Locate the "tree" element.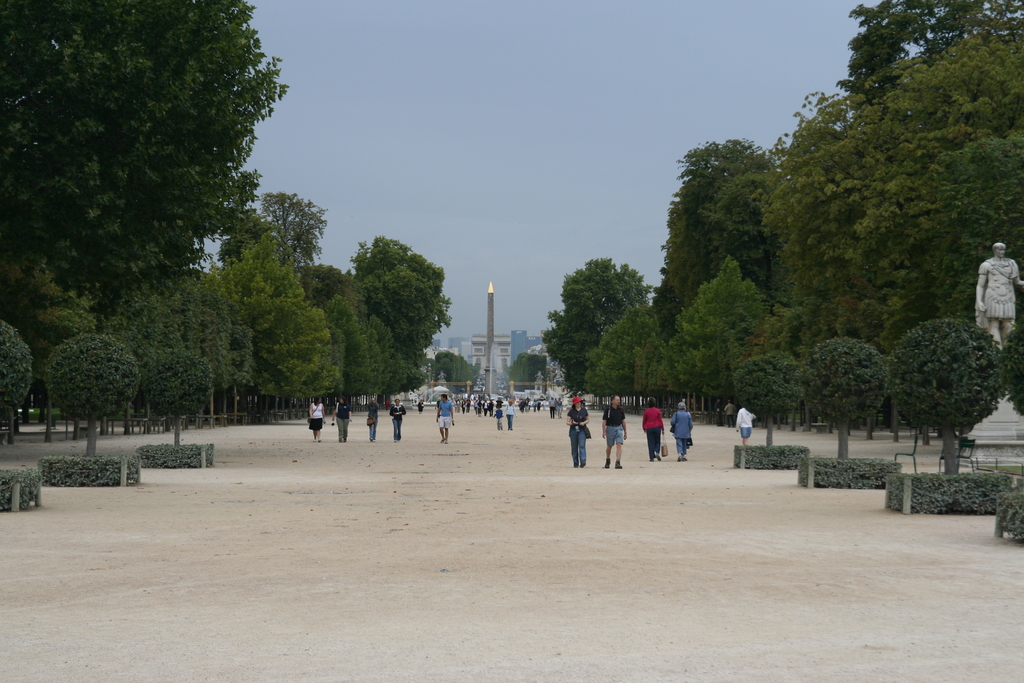
Element bbox: bbox(508, 347, 554, 402).
